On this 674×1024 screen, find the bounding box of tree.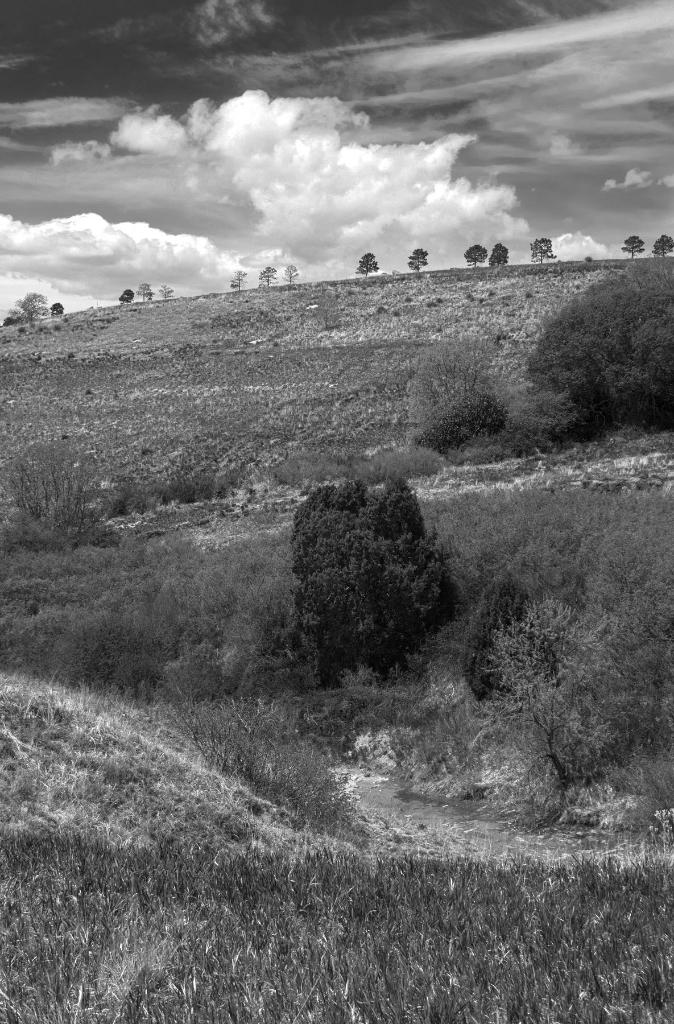
Bounding box: locate(256, 259, 277, 287).
